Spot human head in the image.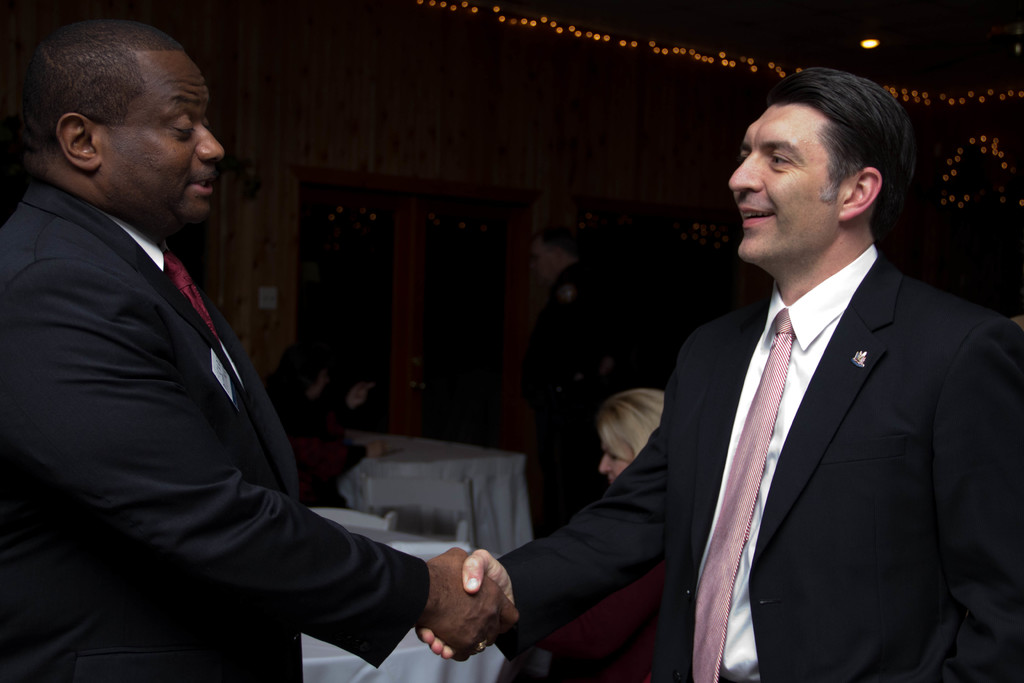
human head found at (596,386,668,482).
